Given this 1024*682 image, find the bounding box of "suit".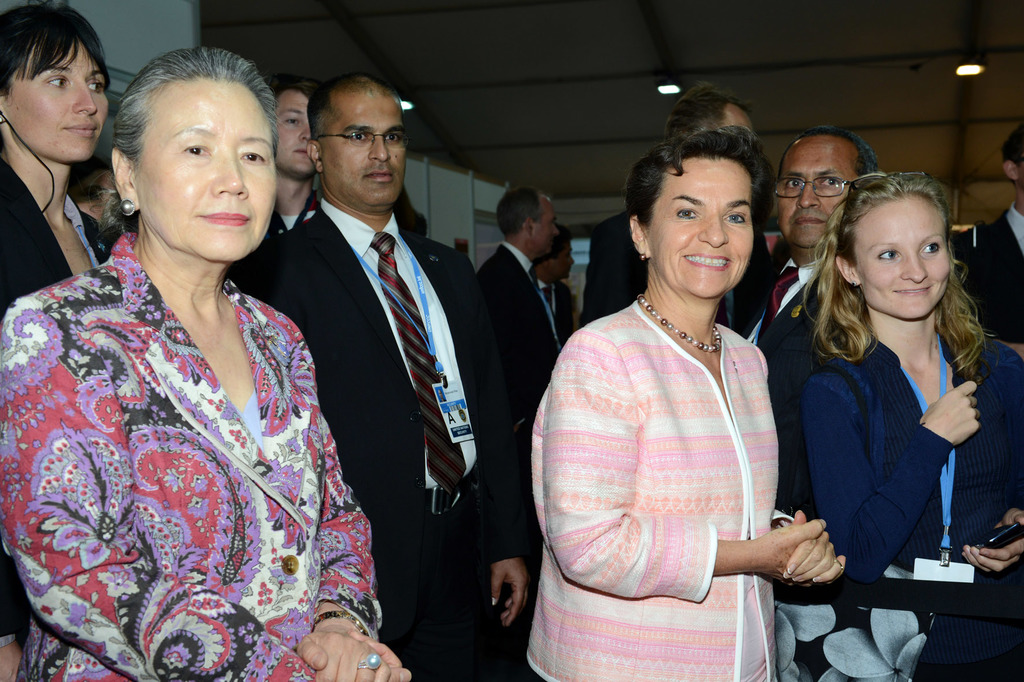
225, 207, 529, 681.
